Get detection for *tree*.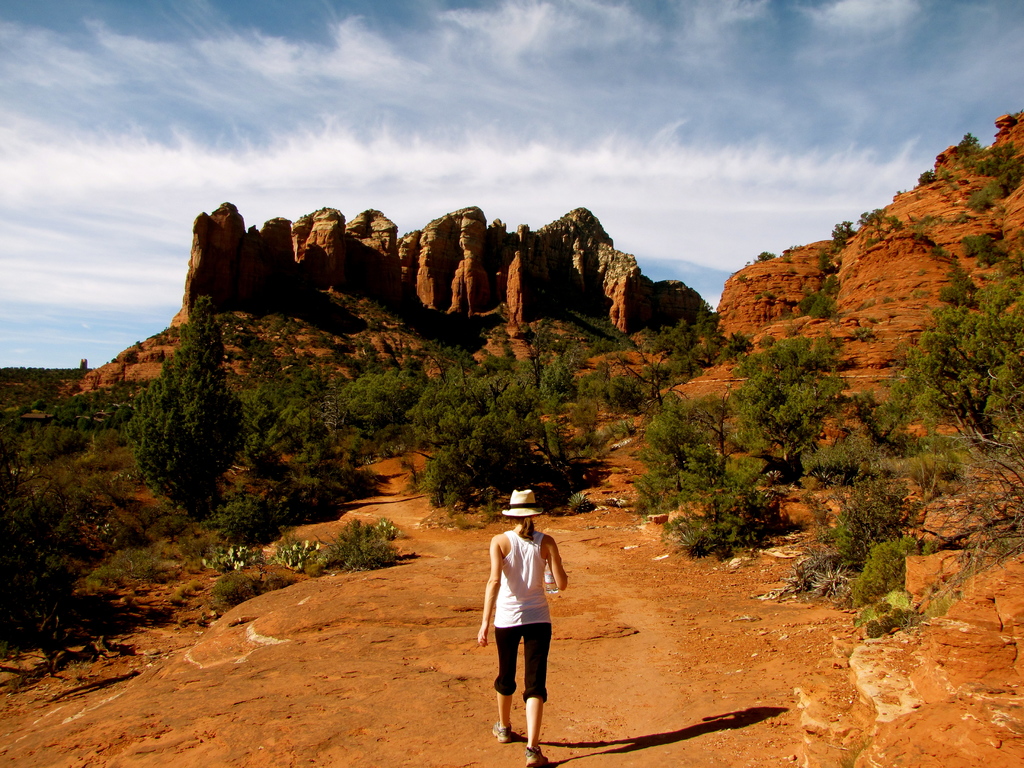
Detection: <bbox>121, 308, 258, 532</bbox>.
